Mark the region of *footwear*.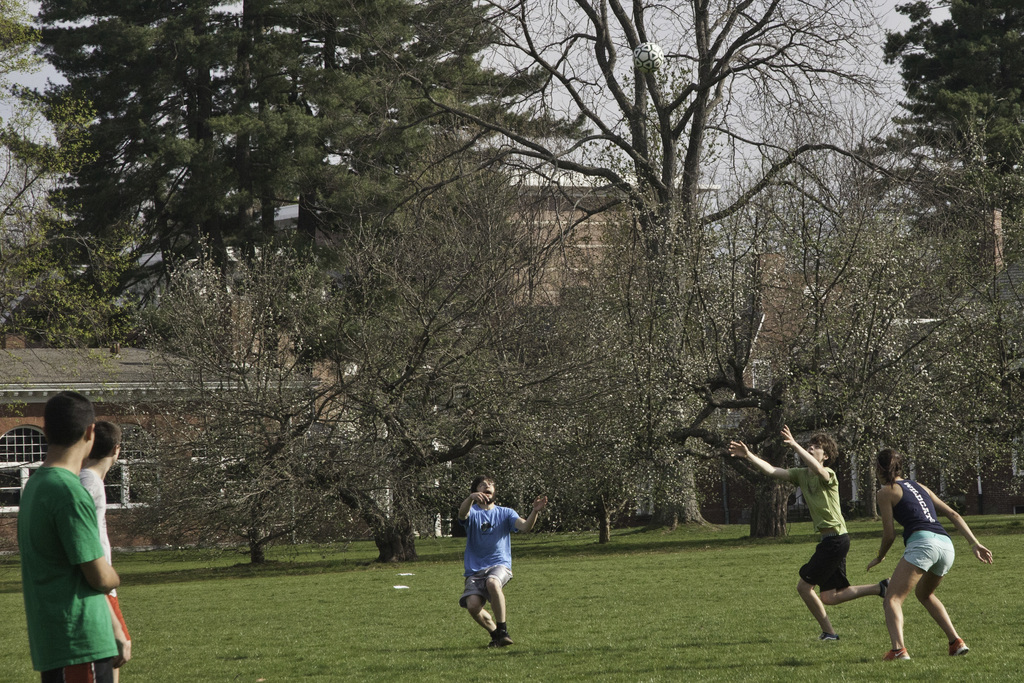
Region: x1=488 y1=638 x2=496 y2=648.
